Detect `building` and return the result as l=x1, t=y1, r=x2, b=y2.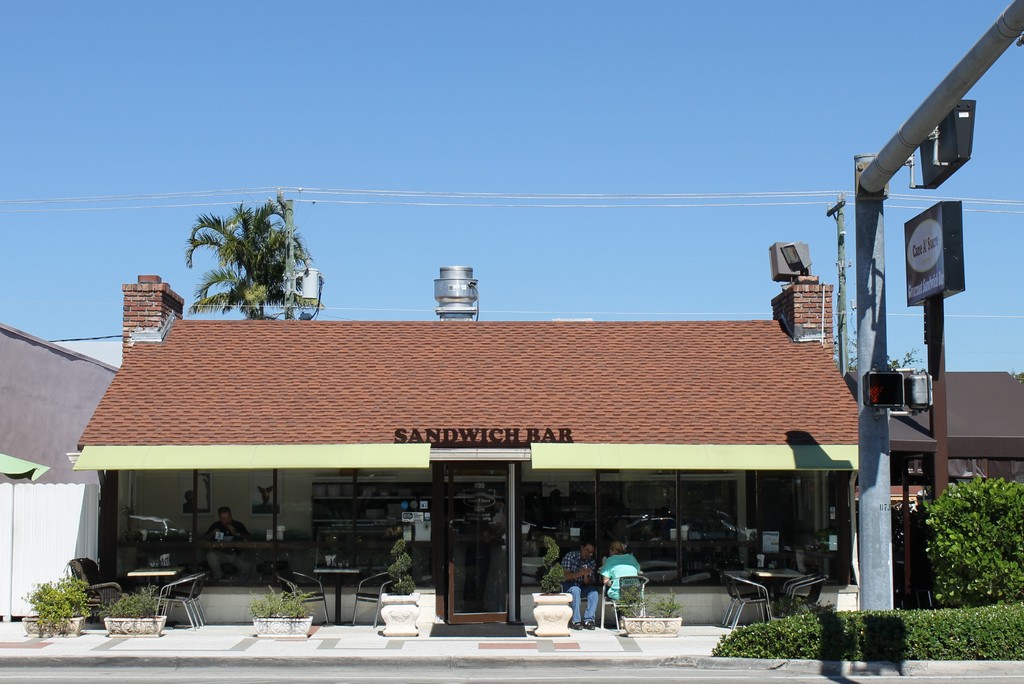
l=844, t=372, r=1023, b=509.
